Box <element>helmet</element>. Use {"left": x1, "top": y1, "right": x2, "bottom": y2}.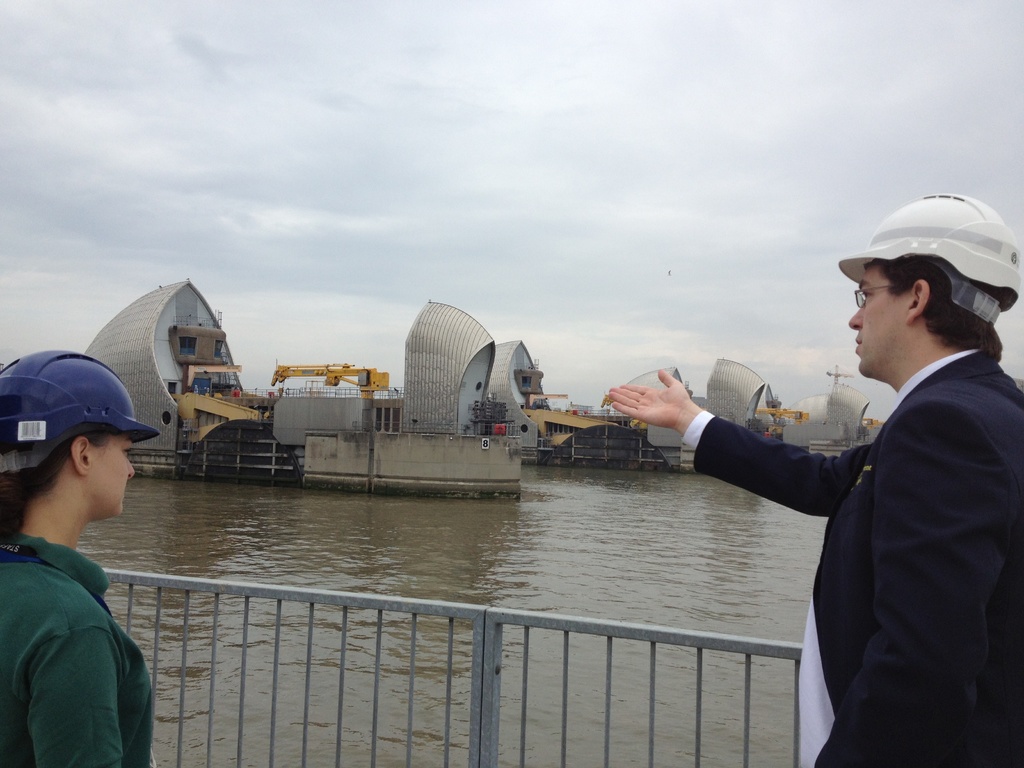
{"left": 0, "top": 343, "right": 164, "bottom": 467}.
